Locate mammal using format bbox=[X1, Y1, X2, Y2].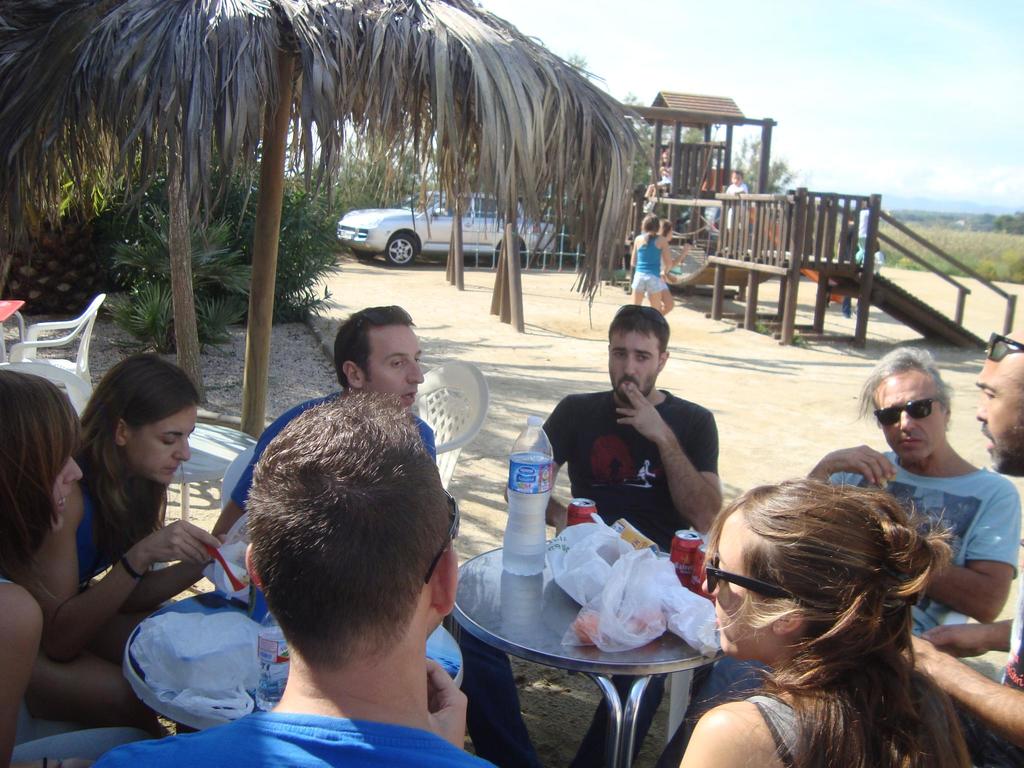
bbox=[452, 304, 724, 767].
